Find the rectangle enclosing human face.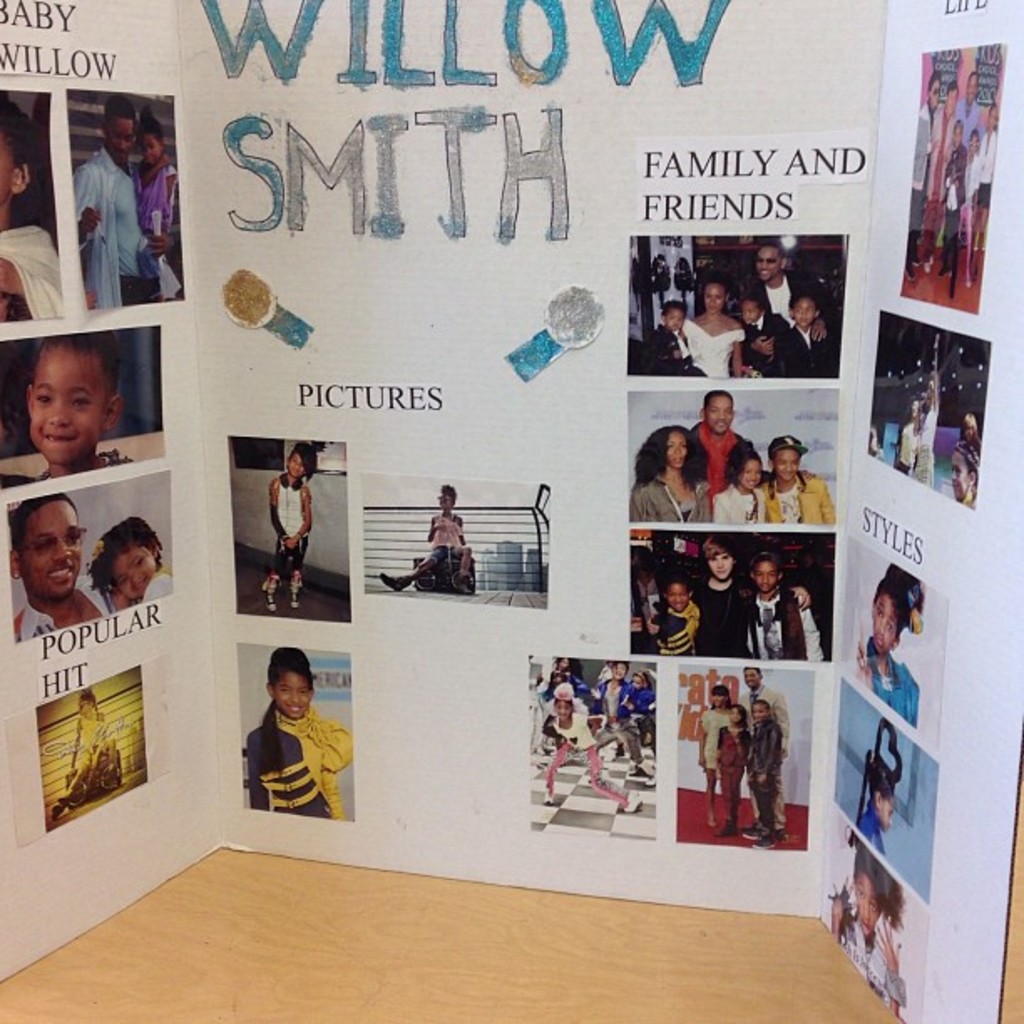
28:350:104:460.
